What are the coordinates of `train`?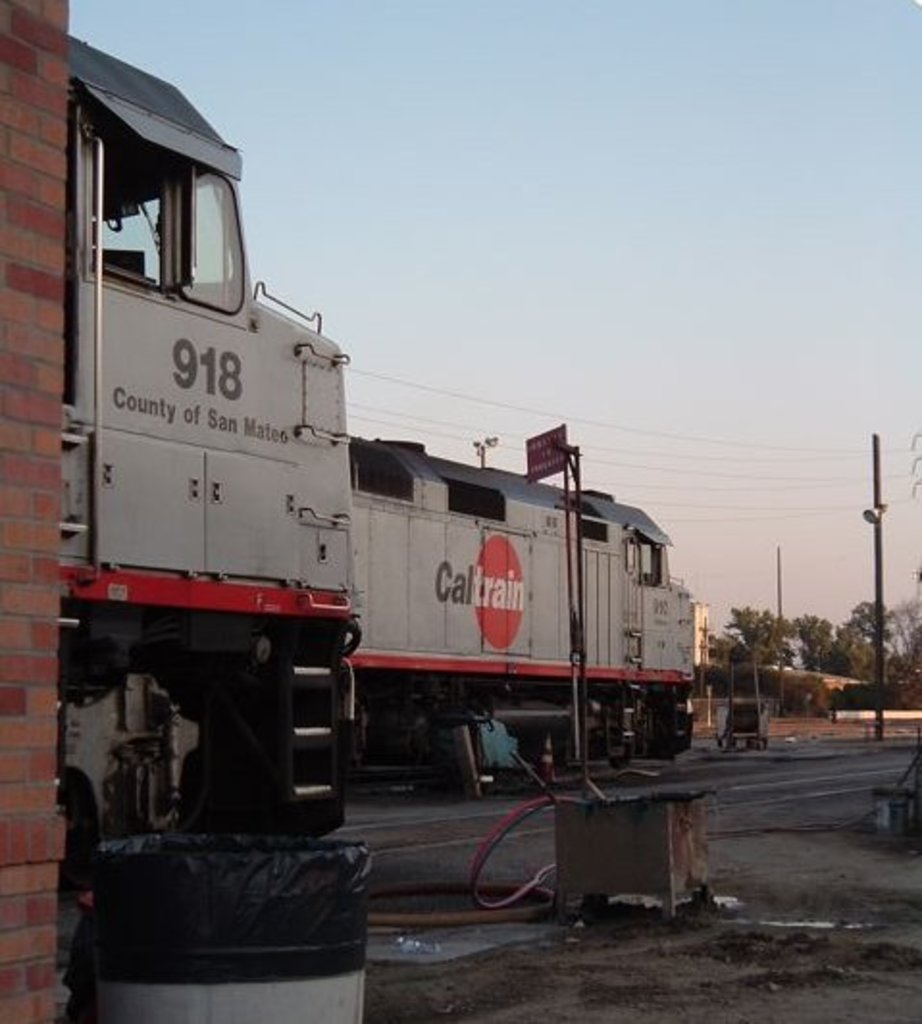
bbox=(64, 40, 697, 843).
